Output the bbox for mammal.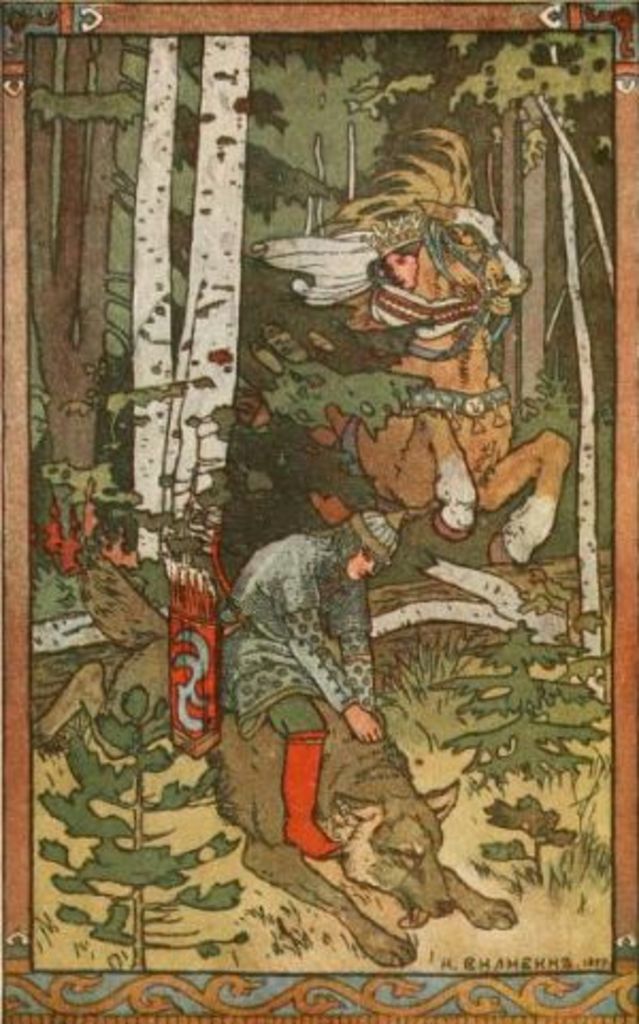
{"x1": 375, "y1": 202, "x2": 430, "y2": 290}.
